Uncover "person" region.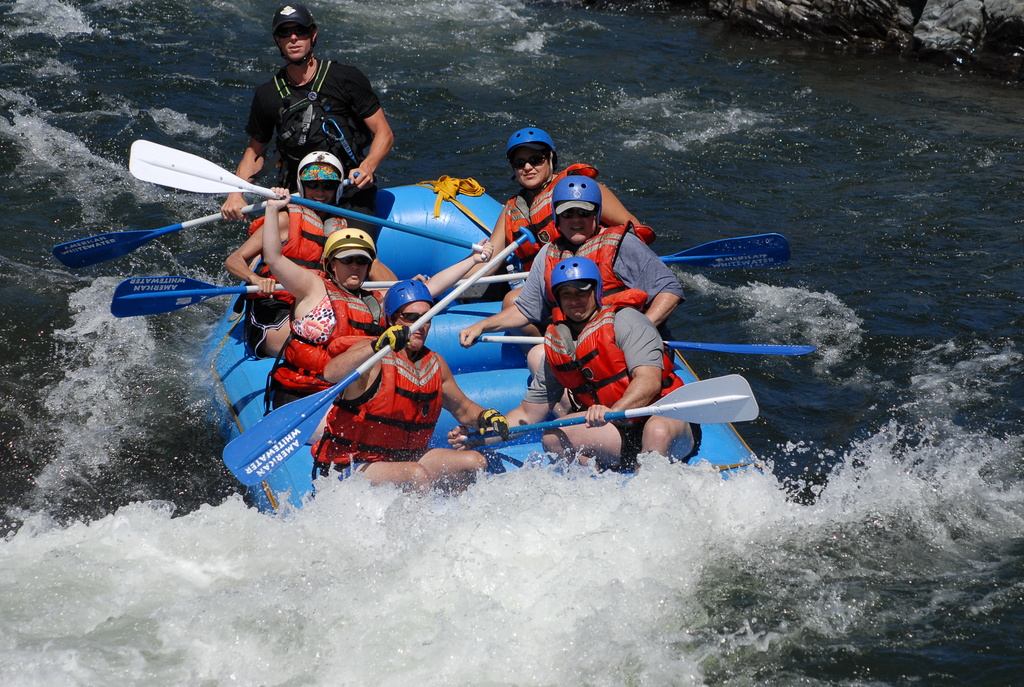
Uncovered: <box>222,19,380,207</box>.
